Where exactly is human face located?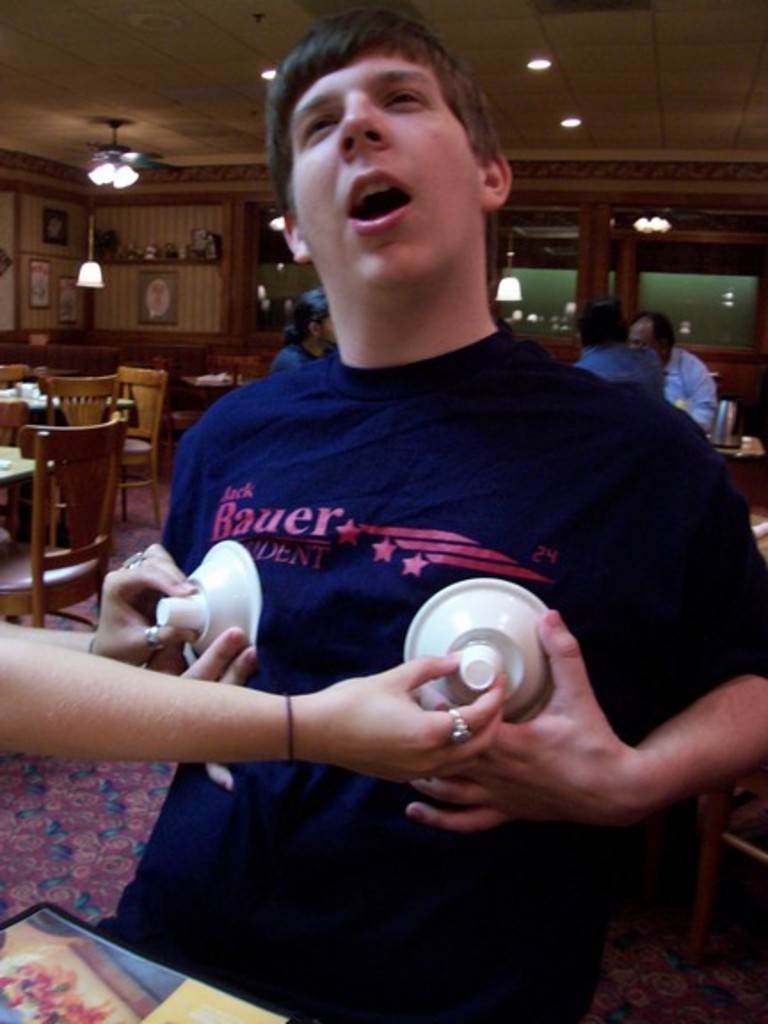
Its bounding box is box(628, 322, 658, 350).
